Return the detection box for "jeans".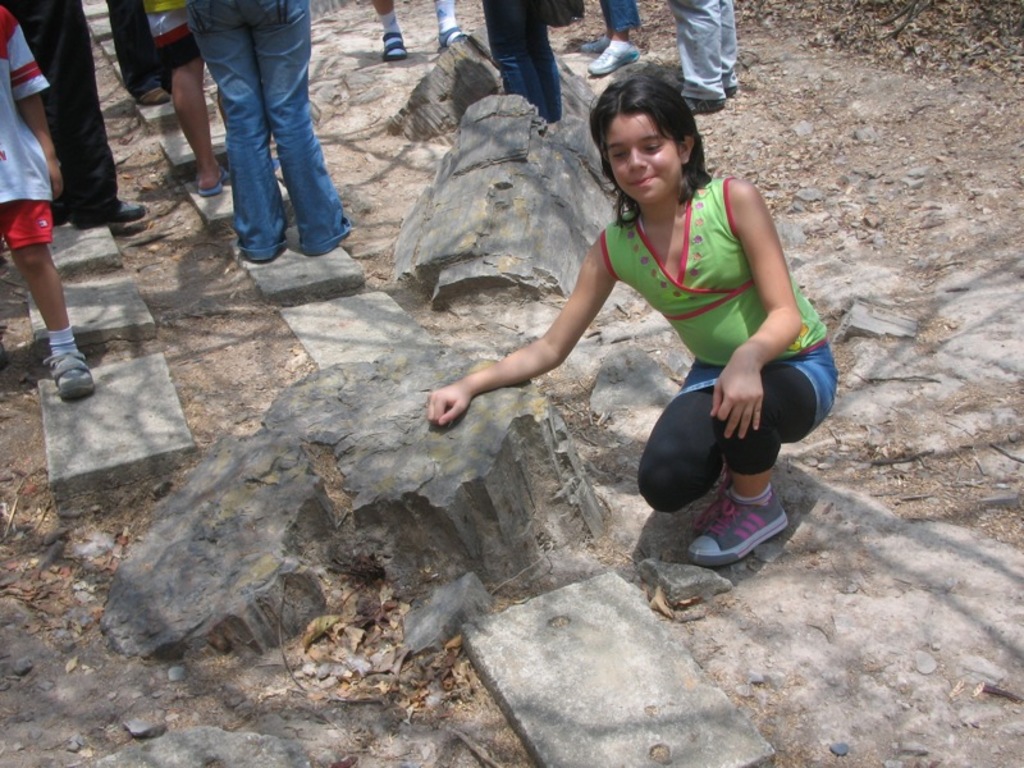
<bbox>480, 0, 563, 120</bbox>.
